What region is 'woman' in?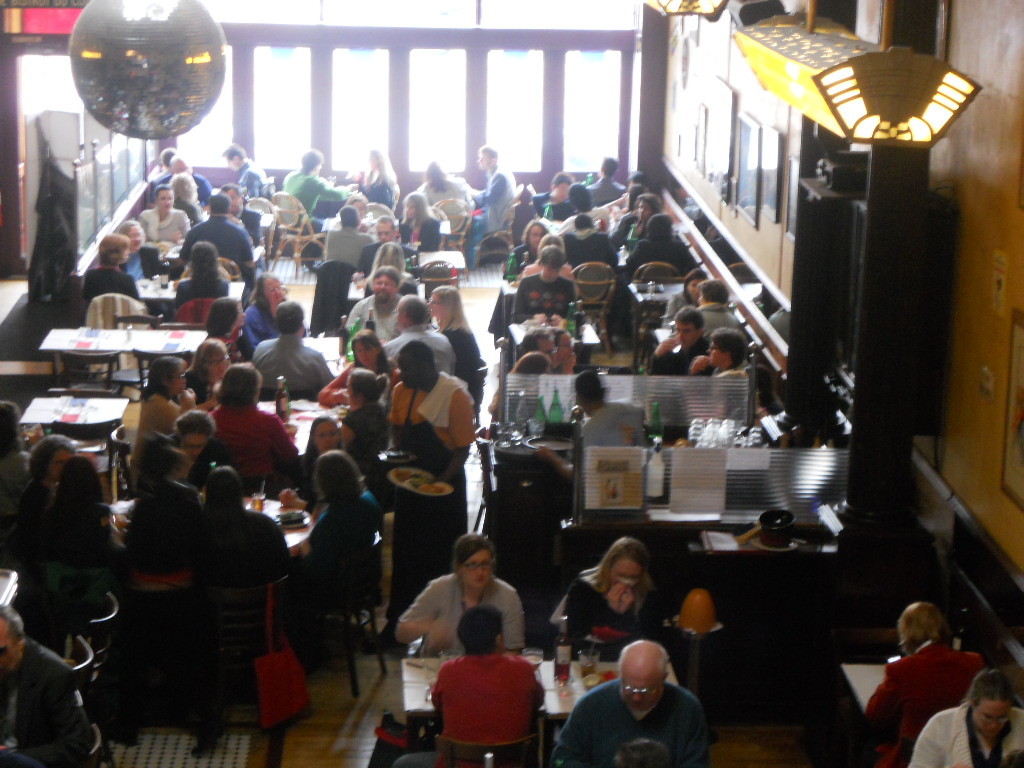
detection(297, 413, 348, 470).
